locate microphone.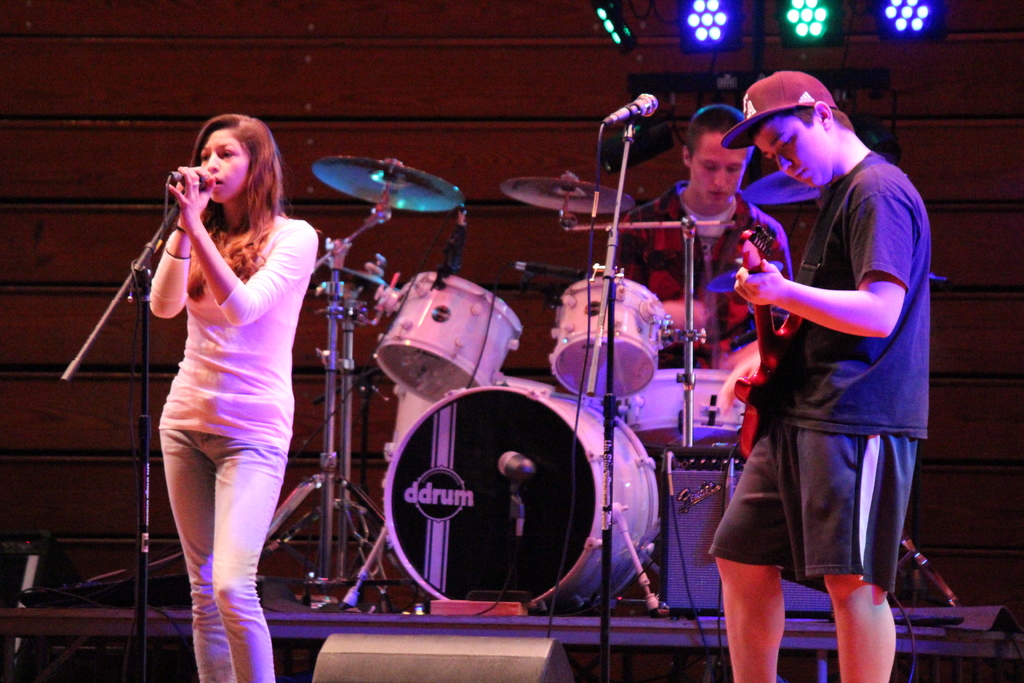
Bounding box: [left=511, top=256, right=586, bottom=283].
